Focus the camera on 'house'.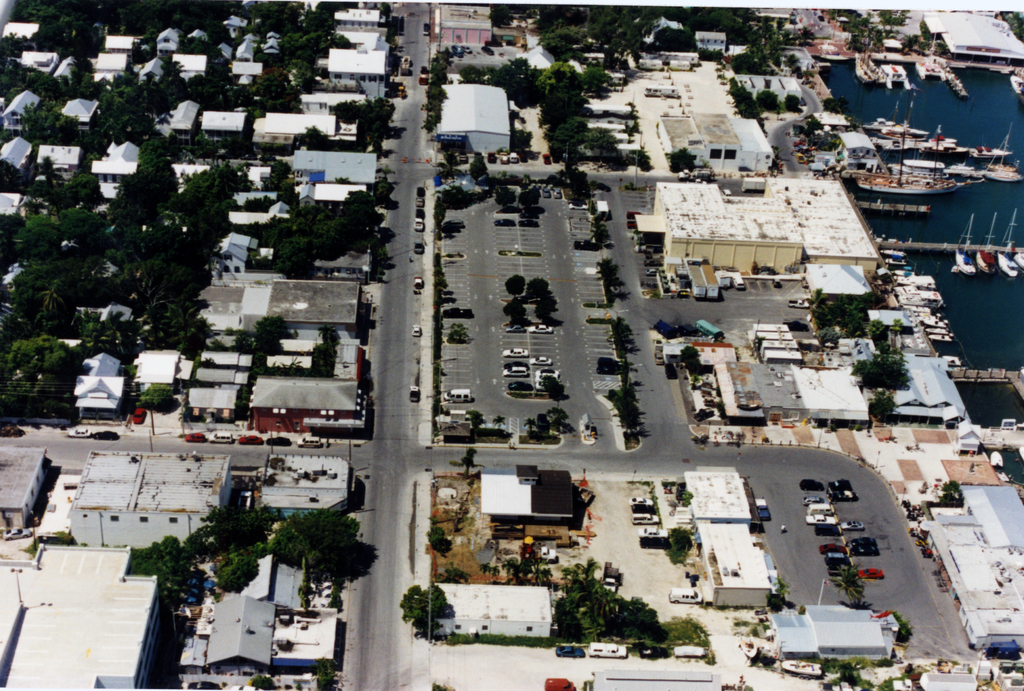
Focus region: BBox(196, 384, 243, 423).
